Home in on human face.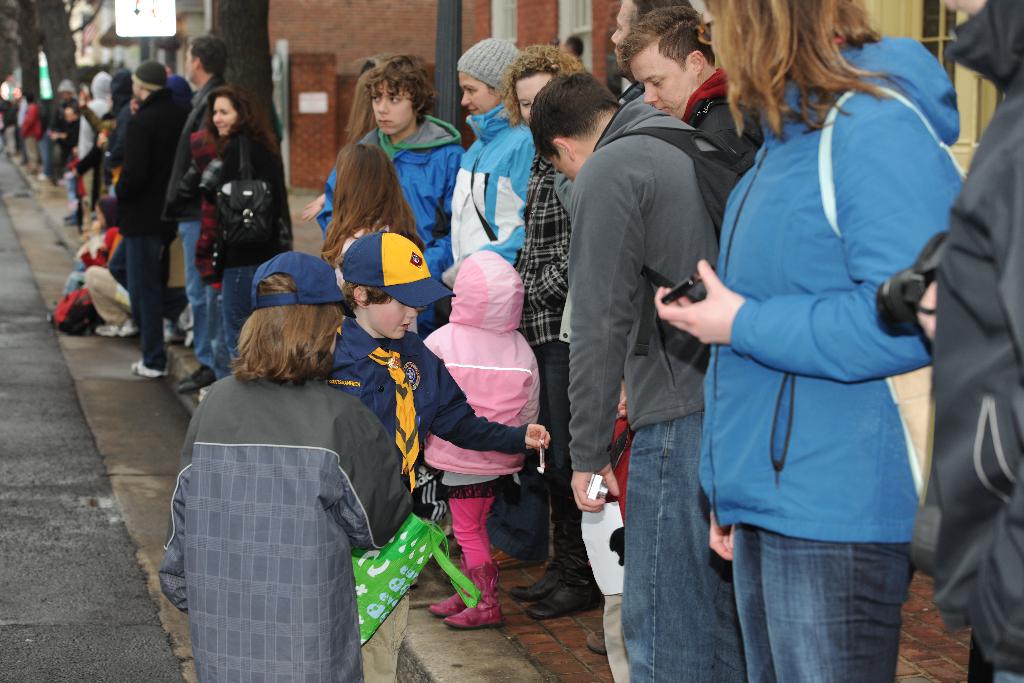
Homed in at [516, 76, 552, 117].
